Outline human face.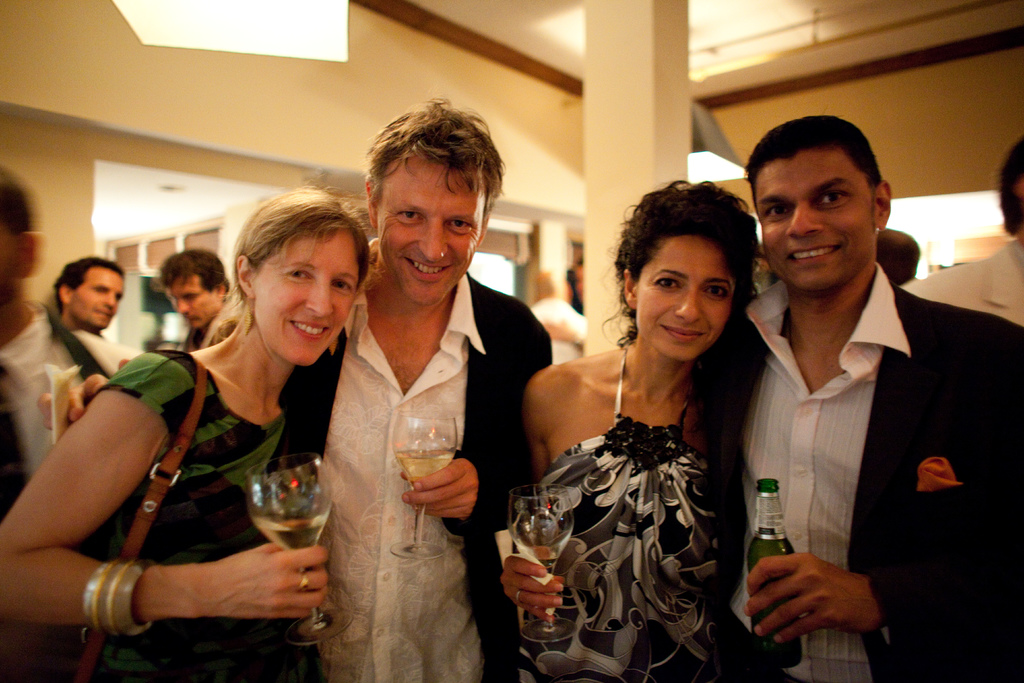
Outline: 71/265/125/338.
